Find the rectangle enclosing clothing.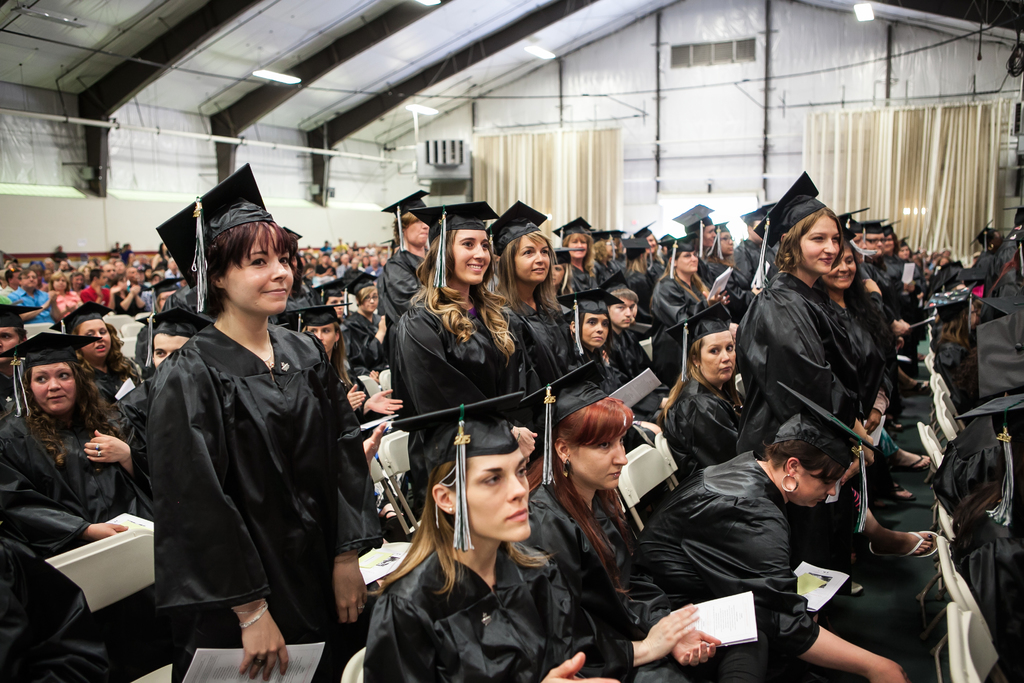
crop(675, 380, 776, 497).
